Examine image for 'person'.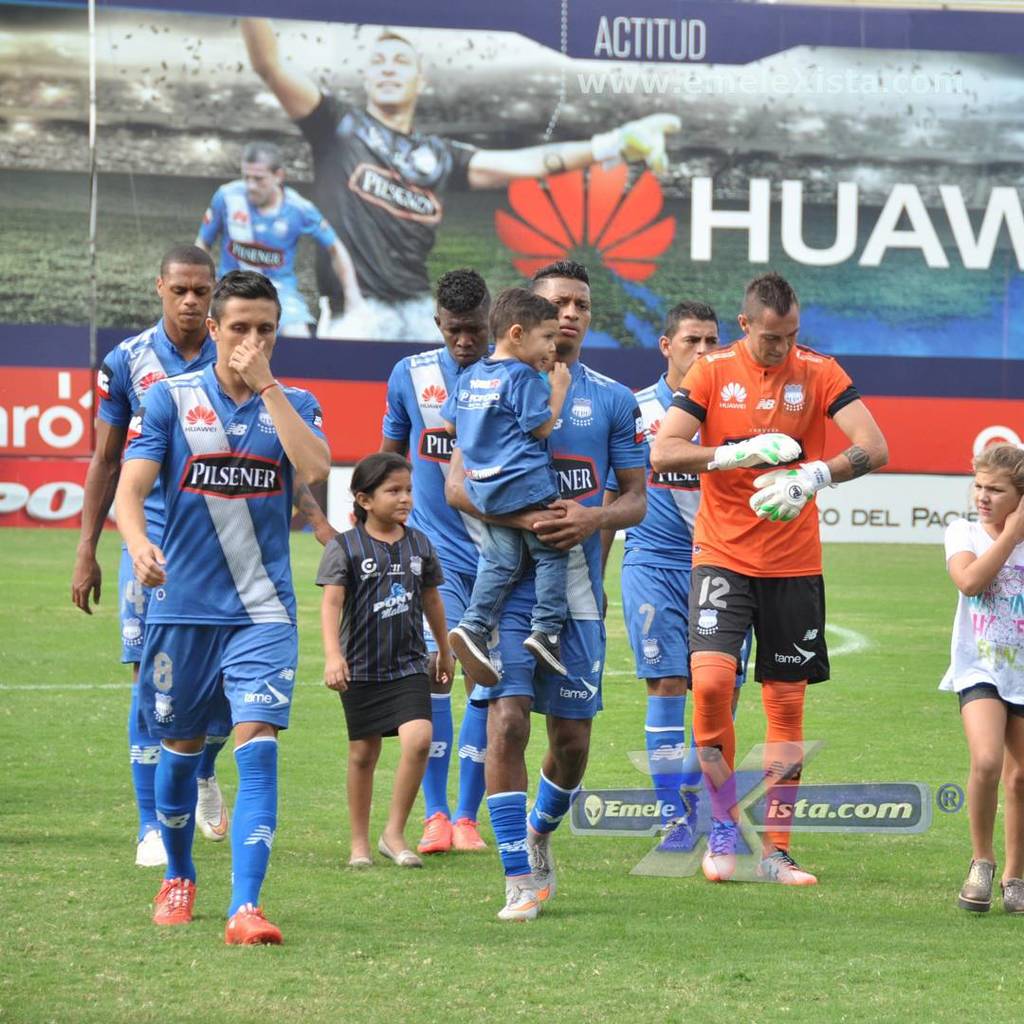
Examination result: (190, 142, 367, 338).
